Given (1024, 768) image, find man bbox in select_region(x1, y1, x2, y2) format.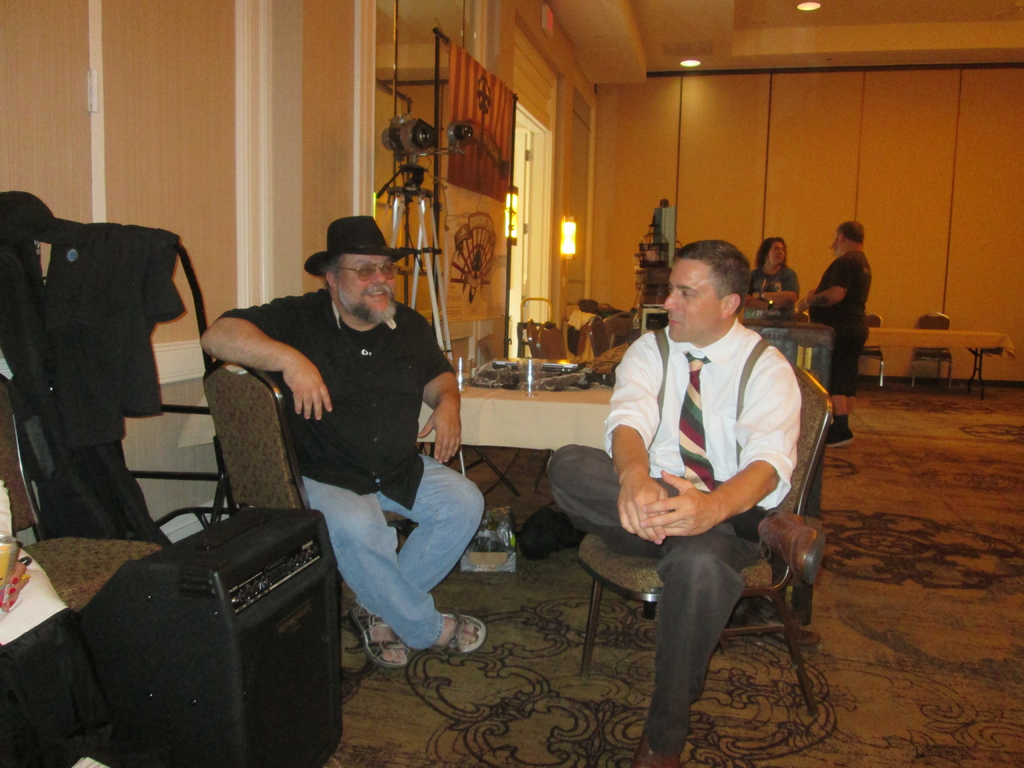
select_region(795, 219, 874, 450).
